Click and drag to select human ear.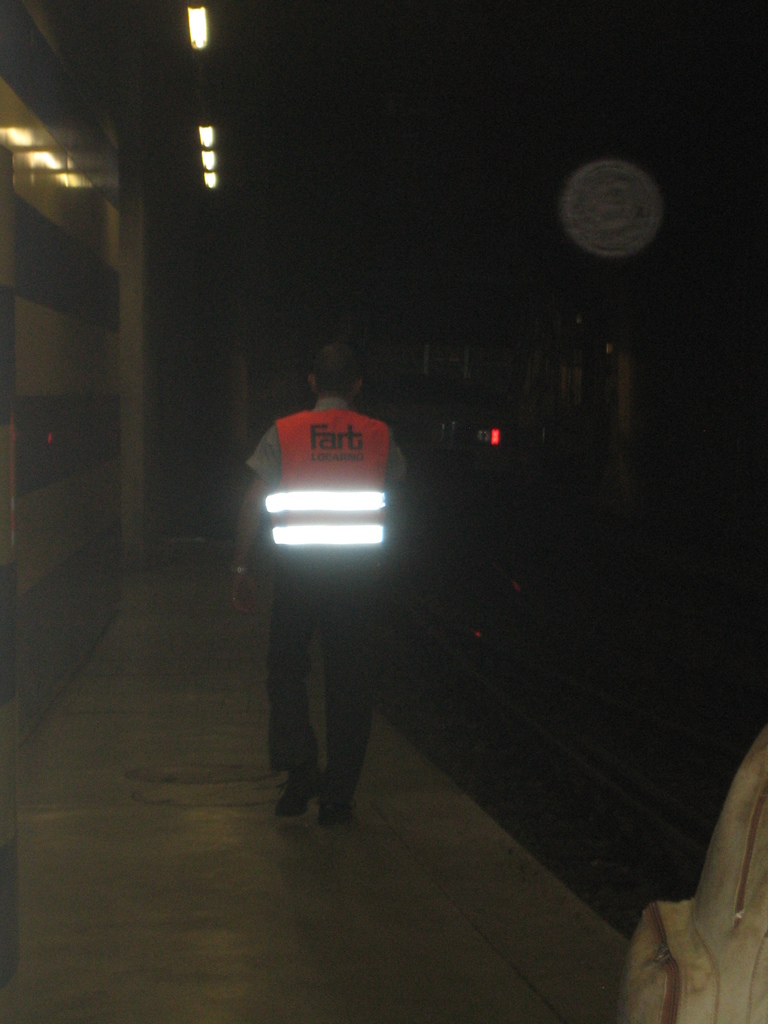
Selection: locate(307, 372, 315, 390).
